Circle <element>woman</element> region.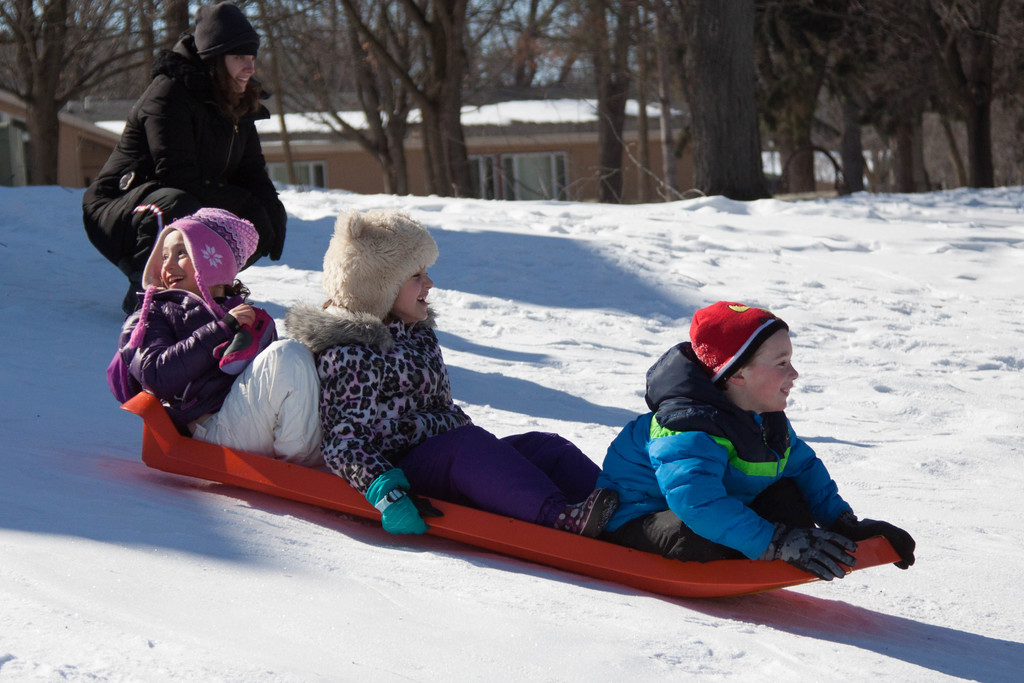
Region: 108, 220, 323, 475.
